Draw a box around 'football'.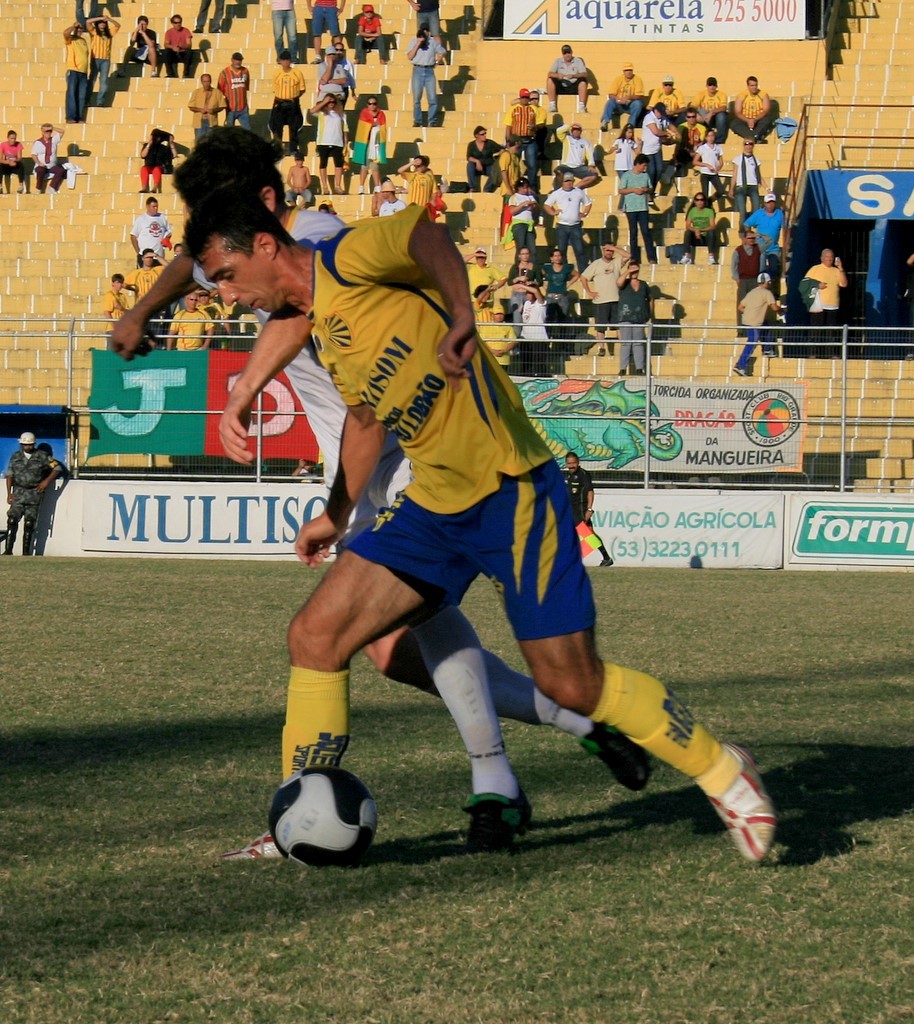
left=265, top=764, right=377, bottom=863.
